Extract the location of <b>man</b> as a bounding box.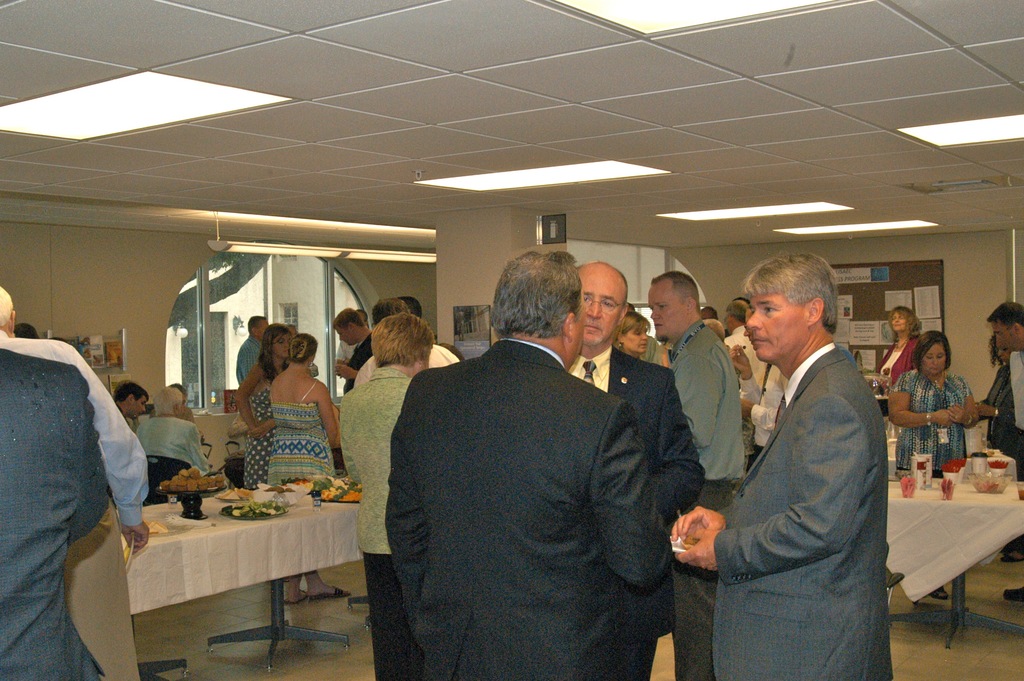
566:260:701:680.
